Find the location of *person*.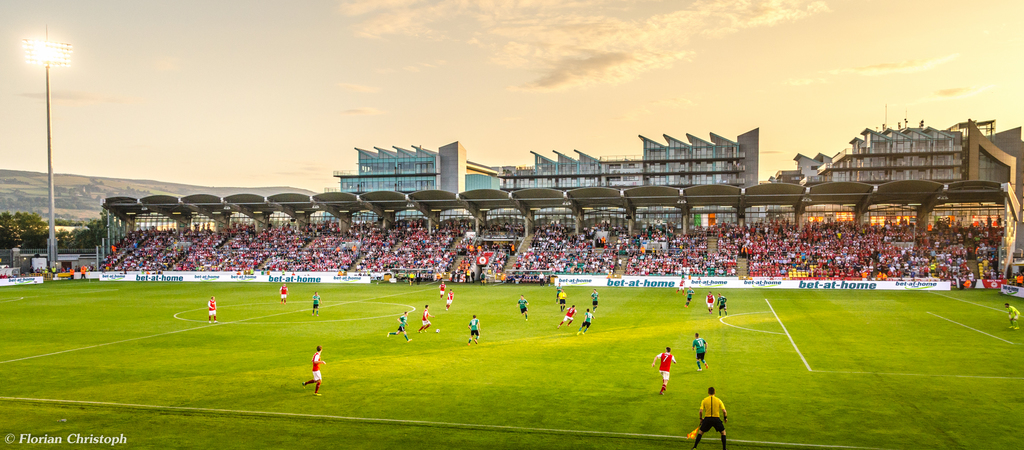
Location: {"x1": 279, "y1": 281, "x2": 291, "y2": 306}.
